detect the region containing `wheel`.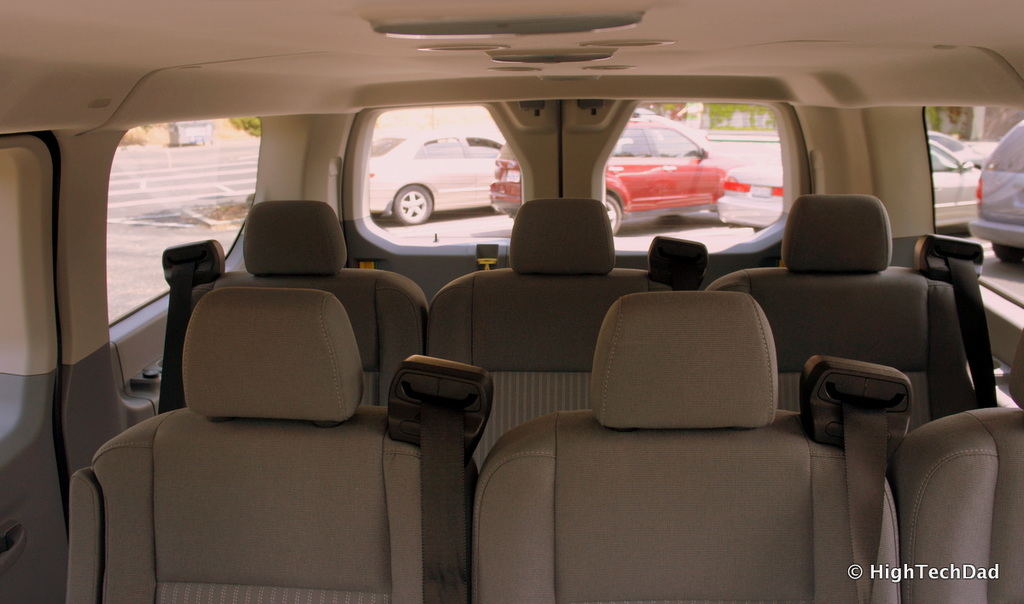
{"left": 608, "top": 192, "right": 623, "bottom": 235}.
